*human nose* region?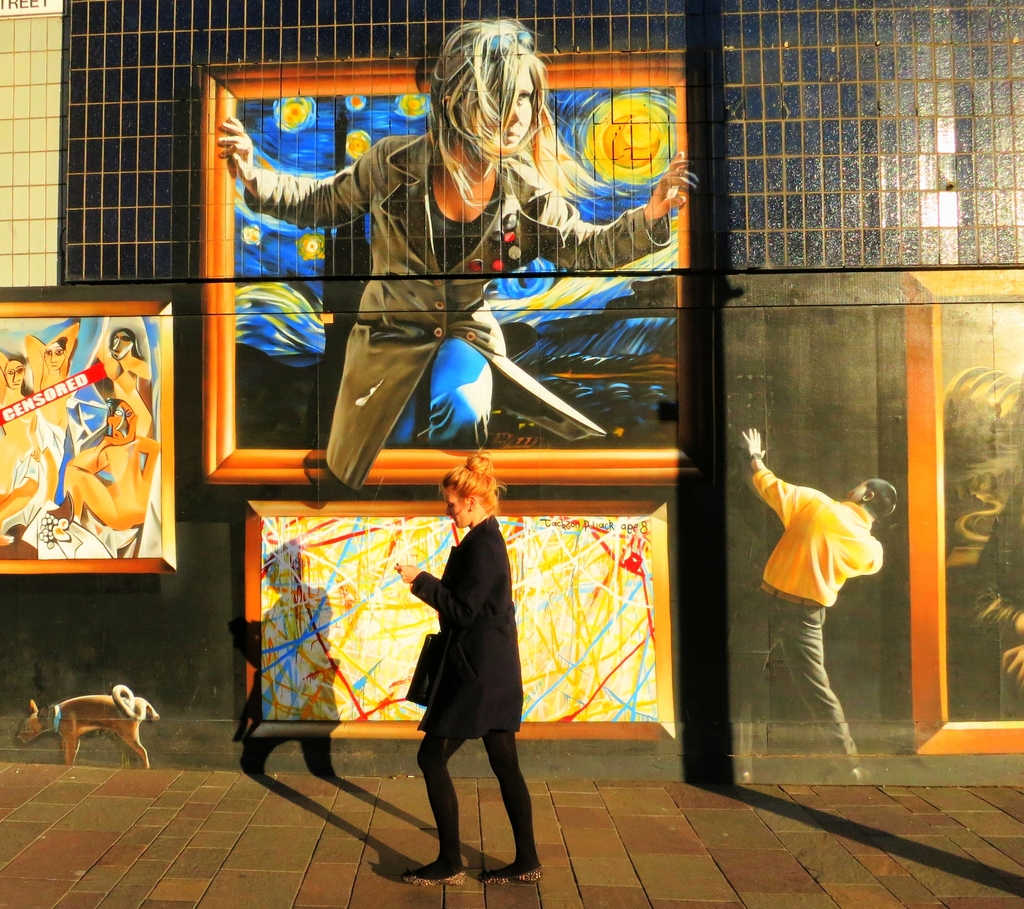
l=445, t=505, r=449, b=515
